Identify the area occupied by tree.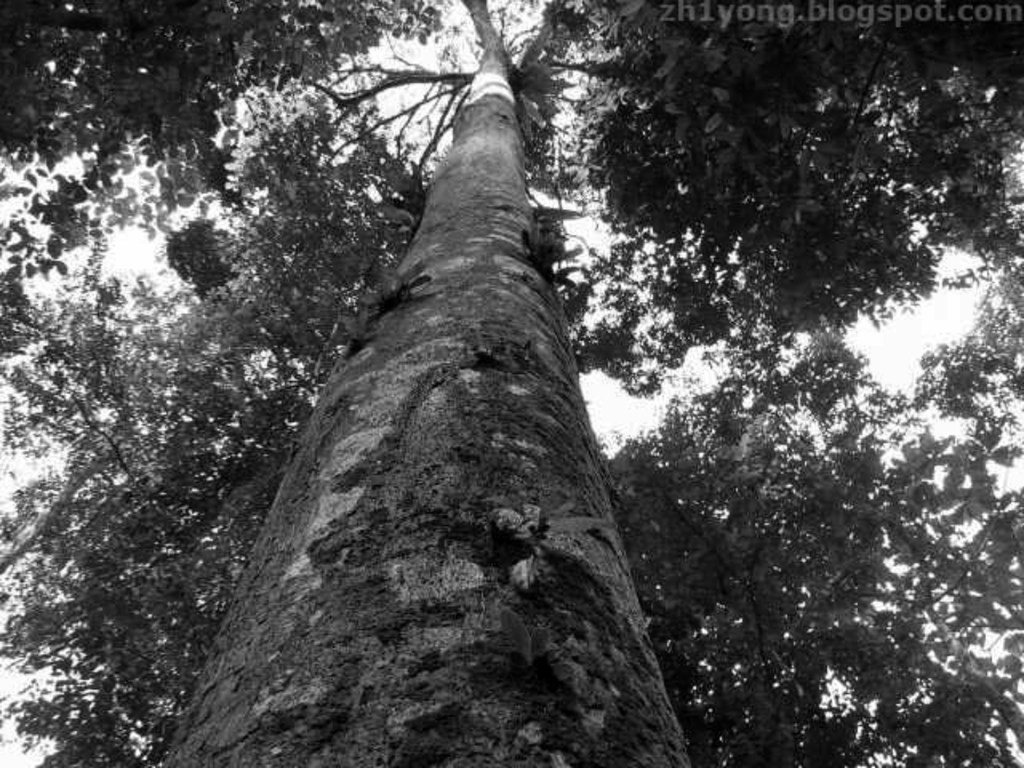
Area: x1=59 y1=0 x2=816 y2=746.
